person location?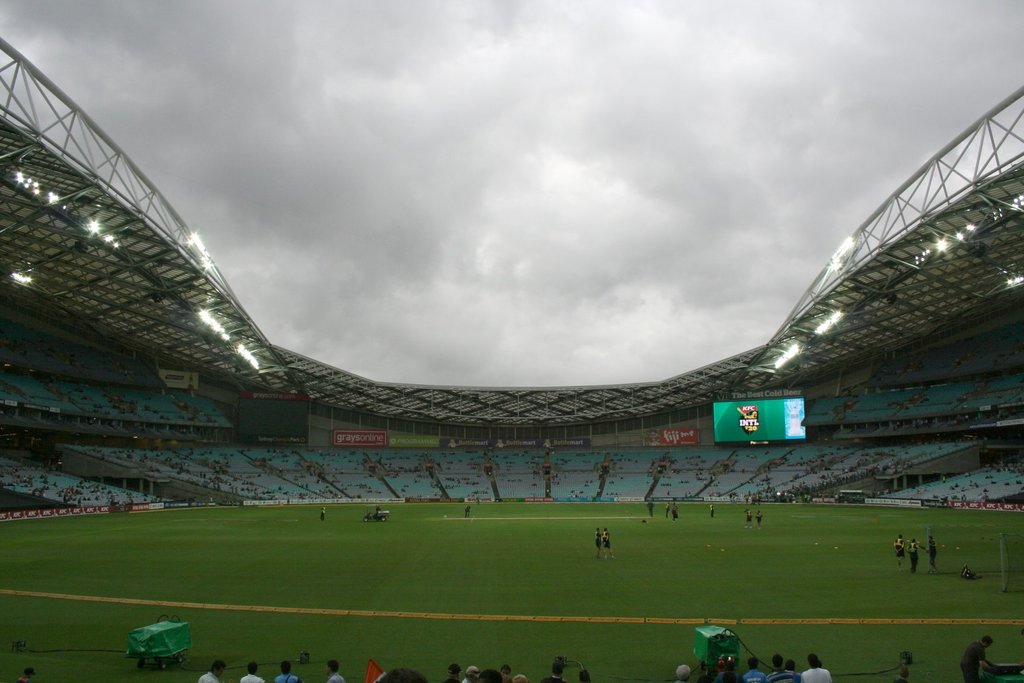
box(670, 502, 682, 525)
